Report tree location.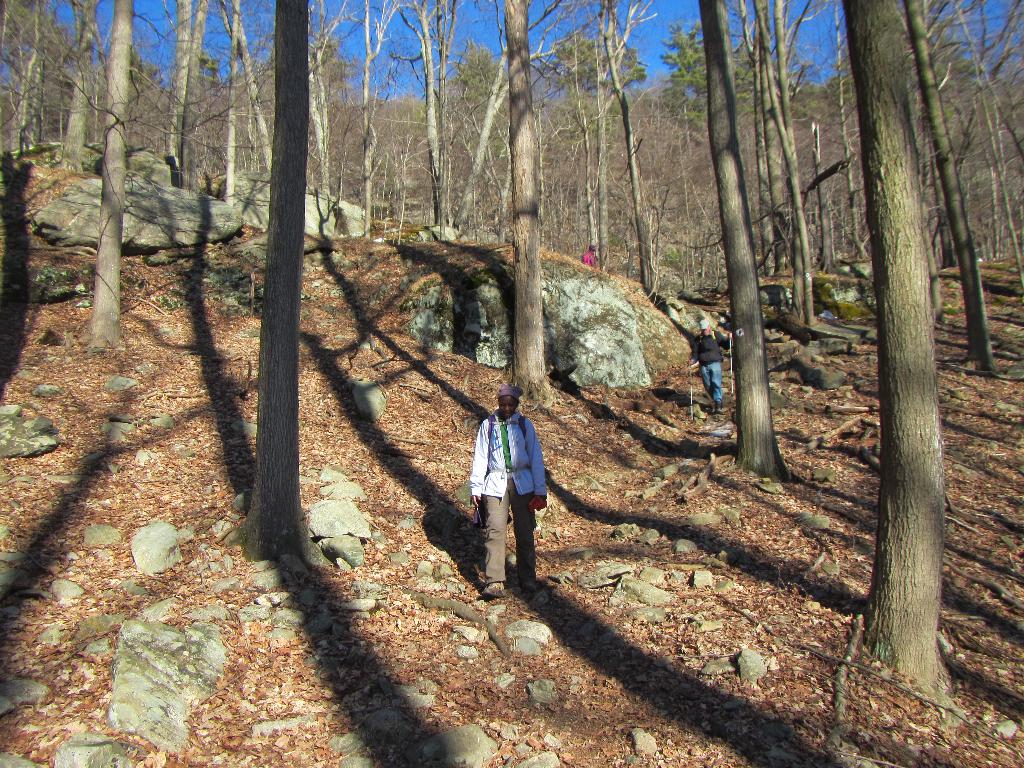
Report: <region>500, 0, 559, 398</region>.
